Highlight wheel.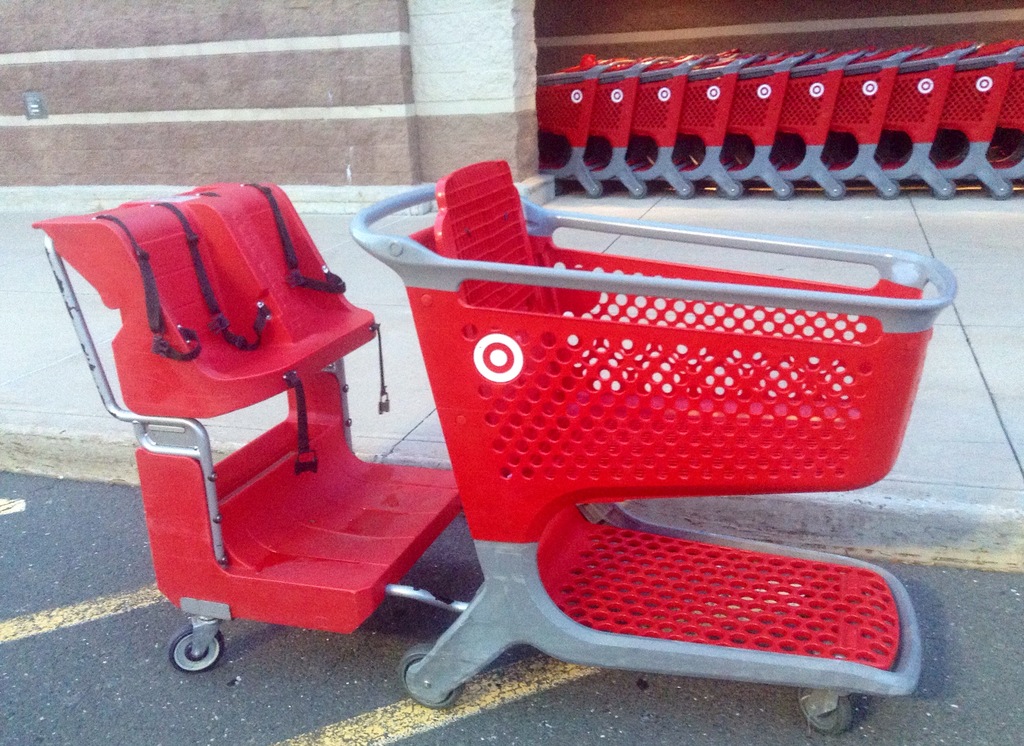
Highlighted region: bbox=(719, 179, 745, 200).
